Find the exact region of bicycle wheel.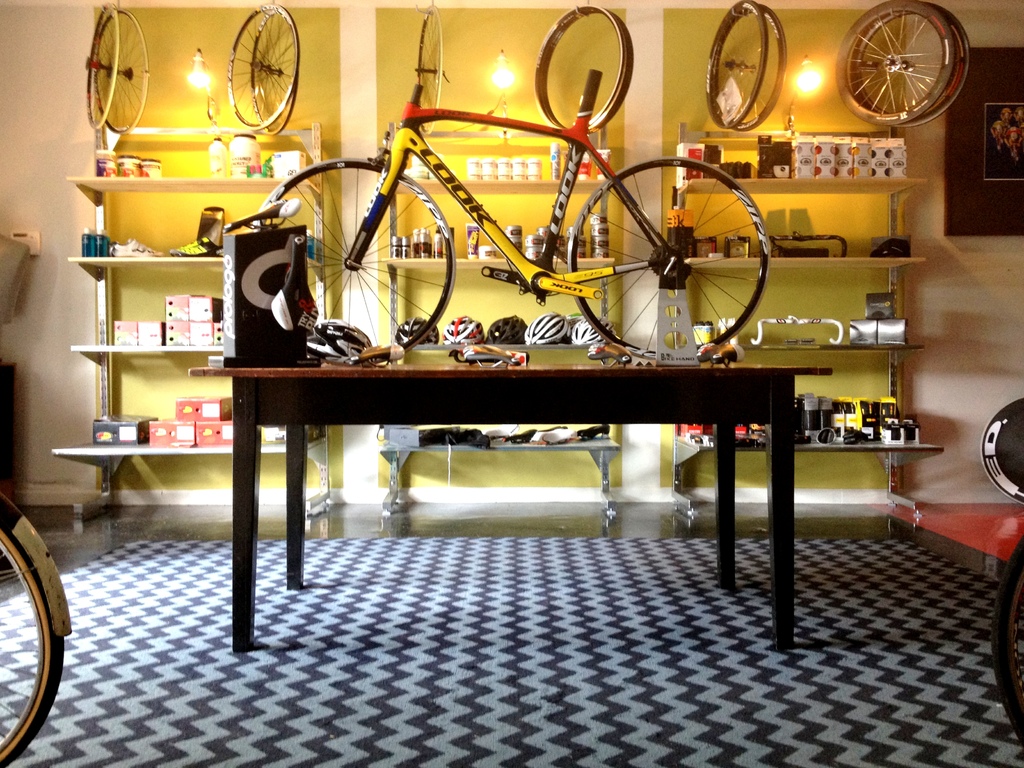
Exact region: <region>225, 0, 296, 138</region>.
